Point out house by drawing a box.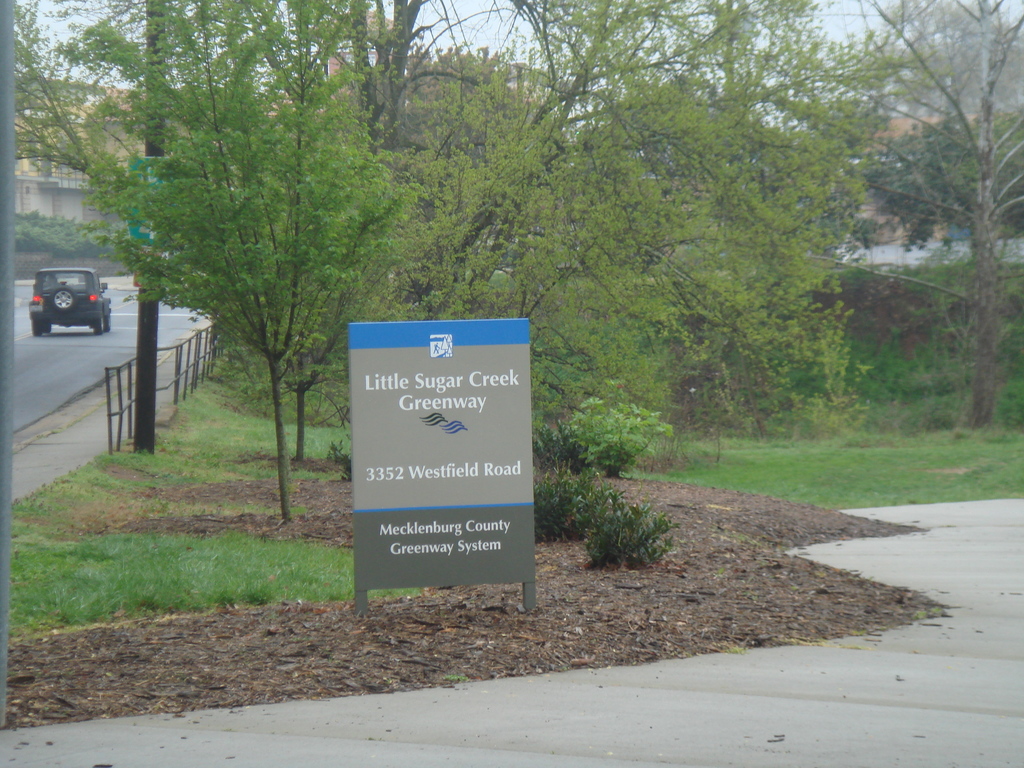
BBox(840, 113, 1023, 356).
